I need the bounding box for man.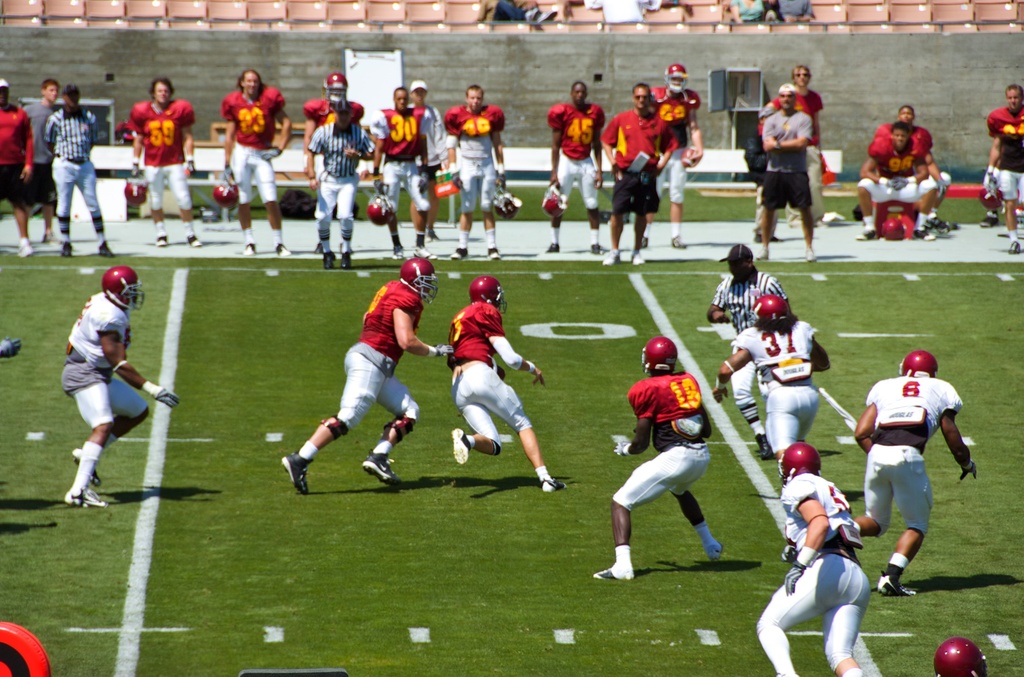
Here it is: 0, 77, 31, 259.
